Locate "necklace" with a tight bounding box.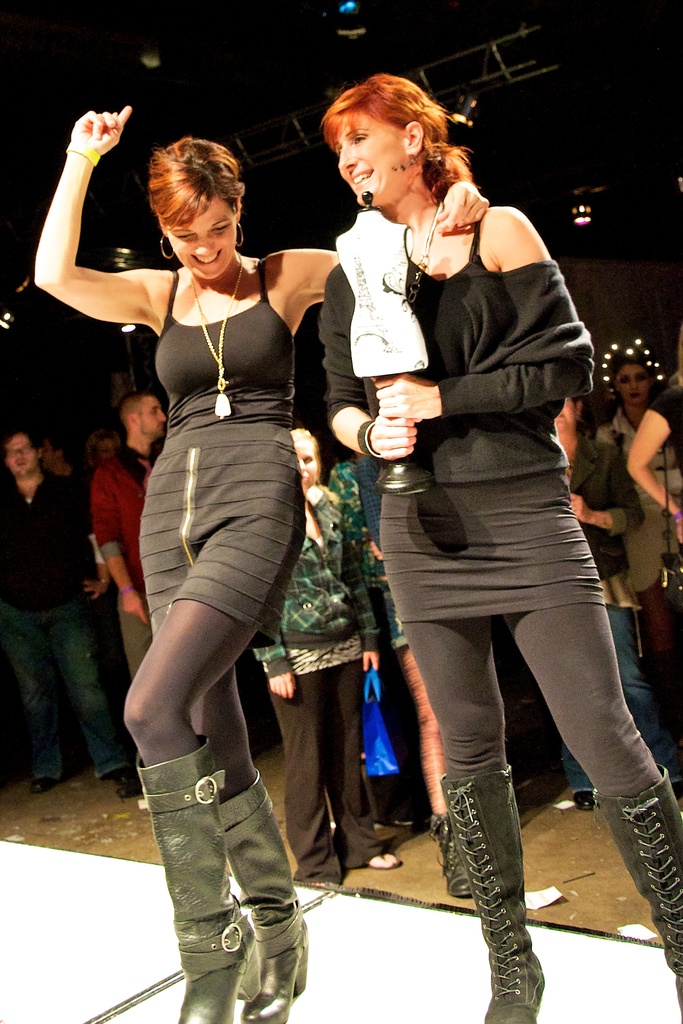
184/255/240/418.
